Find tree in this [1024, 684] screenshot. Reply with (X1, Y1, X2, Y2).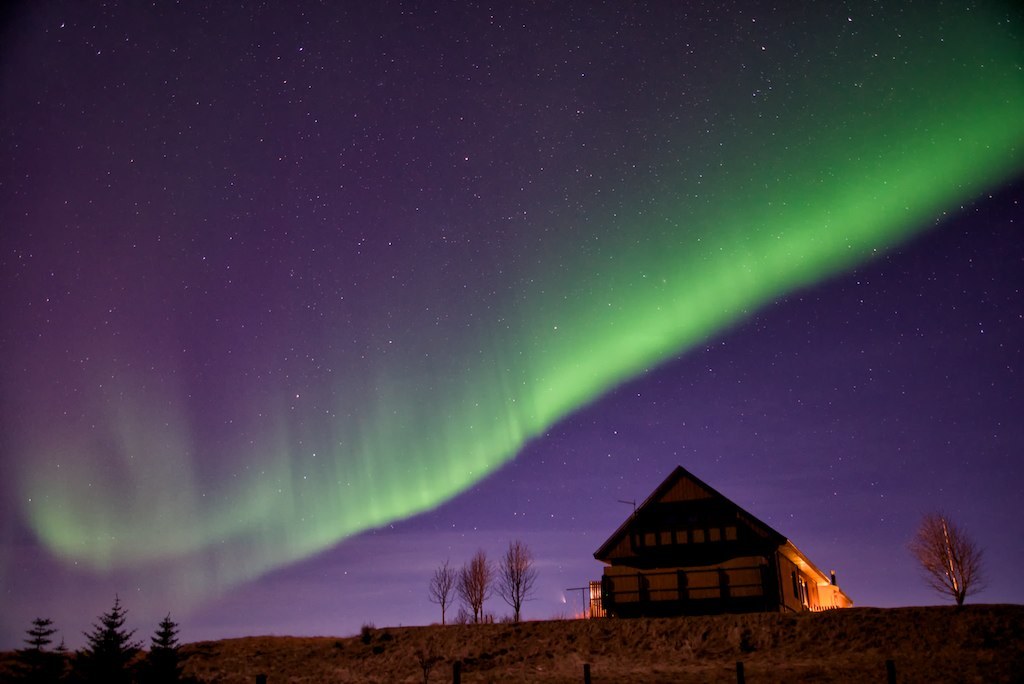
(911, 507, 1000, 611).
